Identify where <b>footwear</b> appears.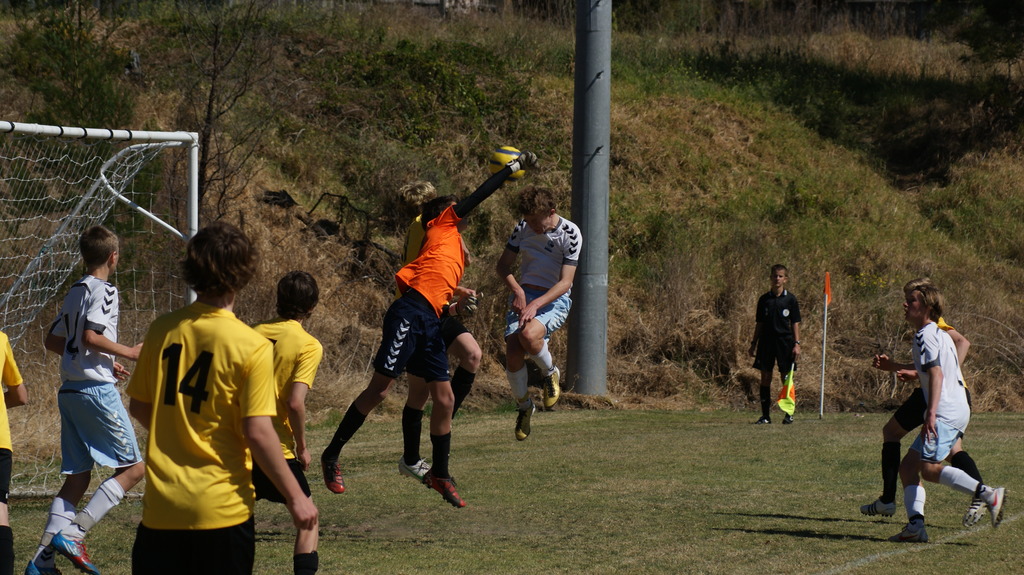
Appears at 754,413,771,425.
